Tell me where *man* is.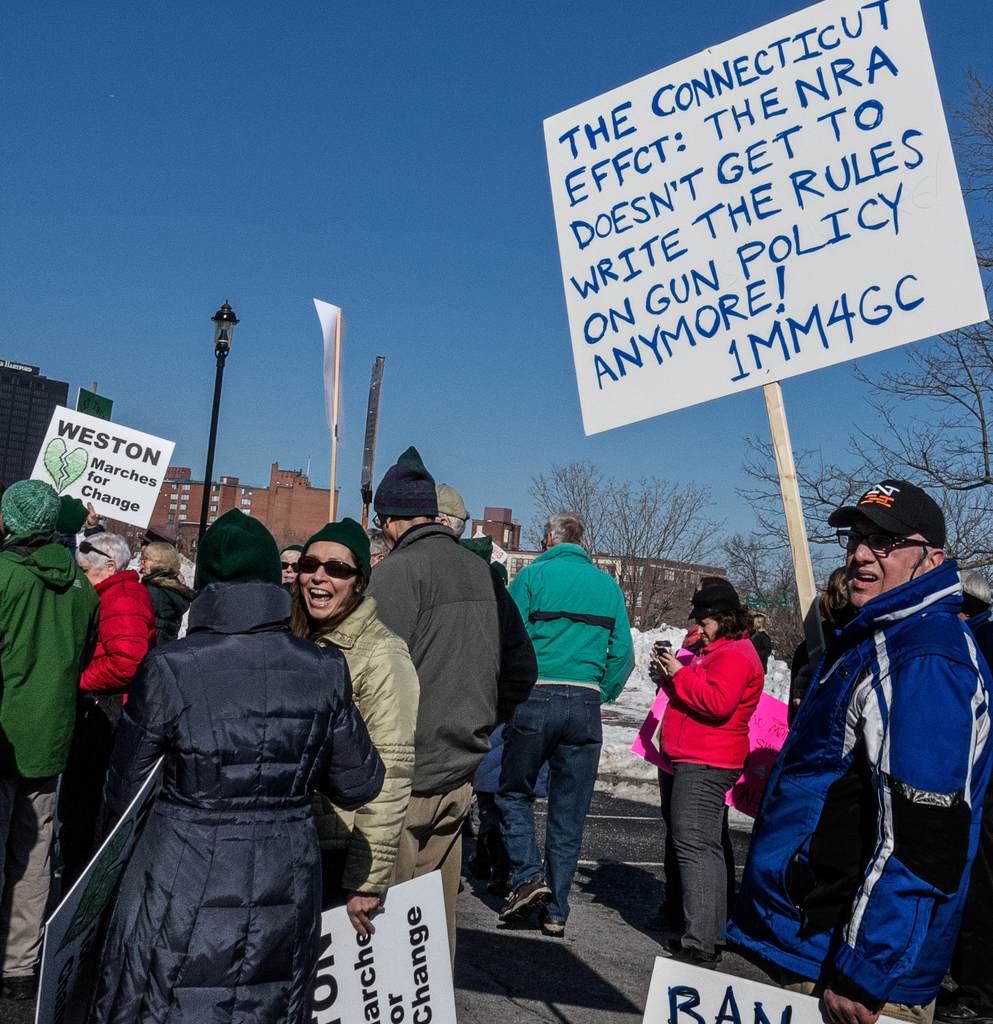
*man* is at locate(363, 439, 502, 982).
